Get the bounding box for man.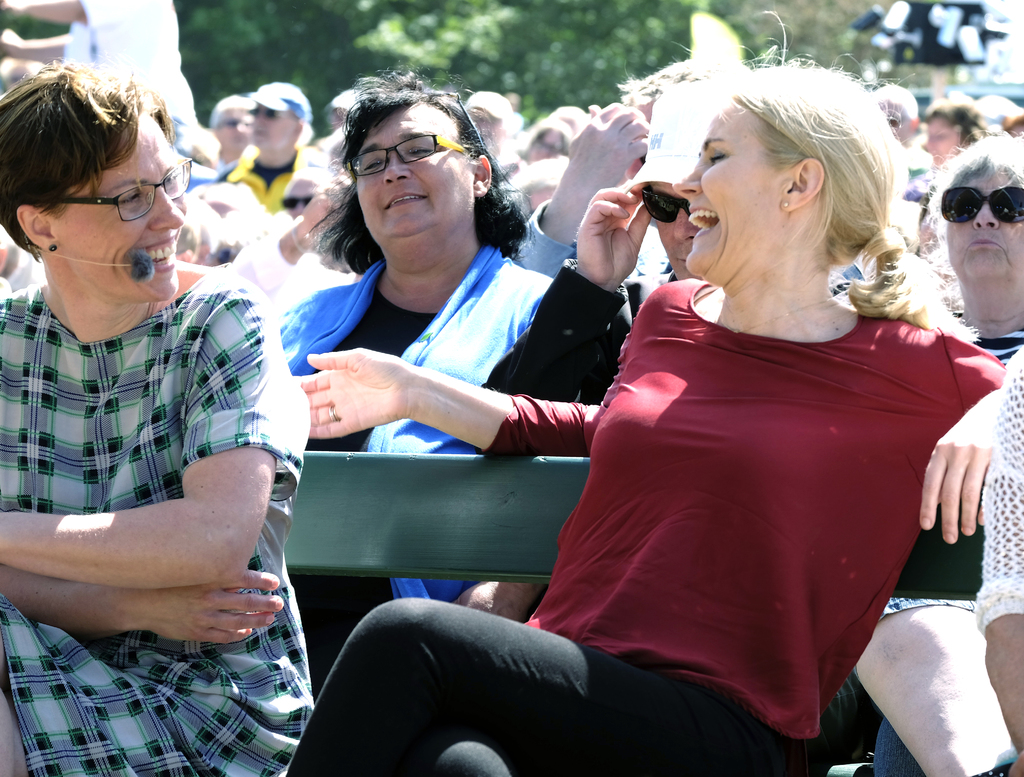
left=872, top=81, right=931, bottom=178.
